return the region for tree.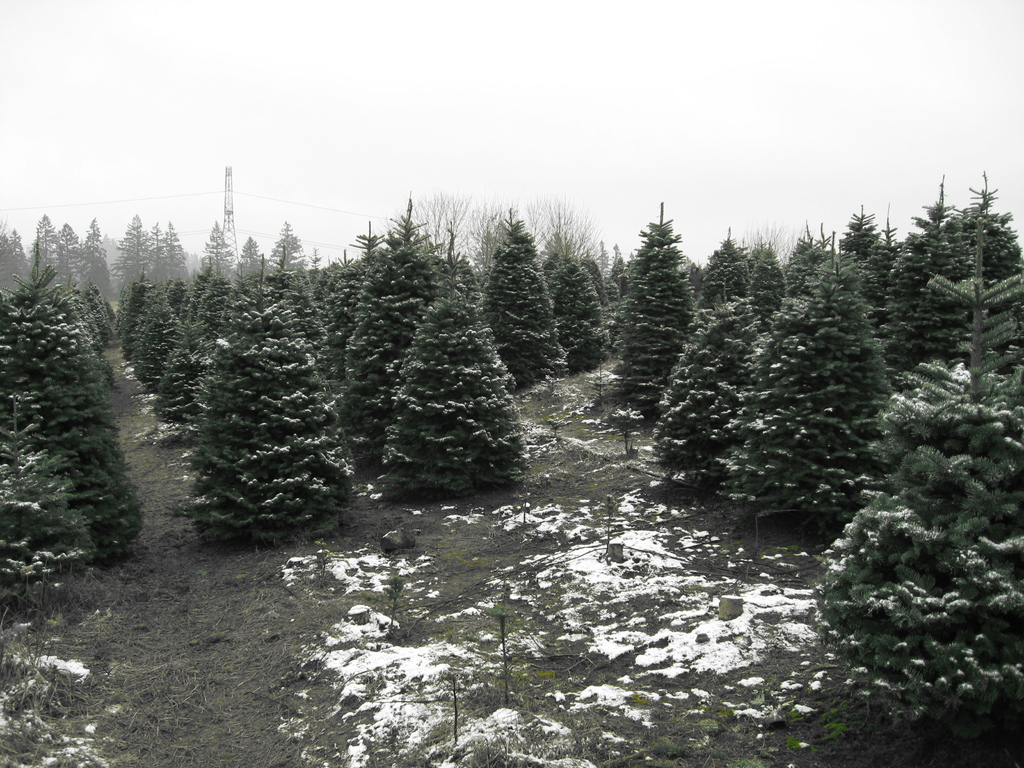
bbox=(171, 278, 182, 310).
